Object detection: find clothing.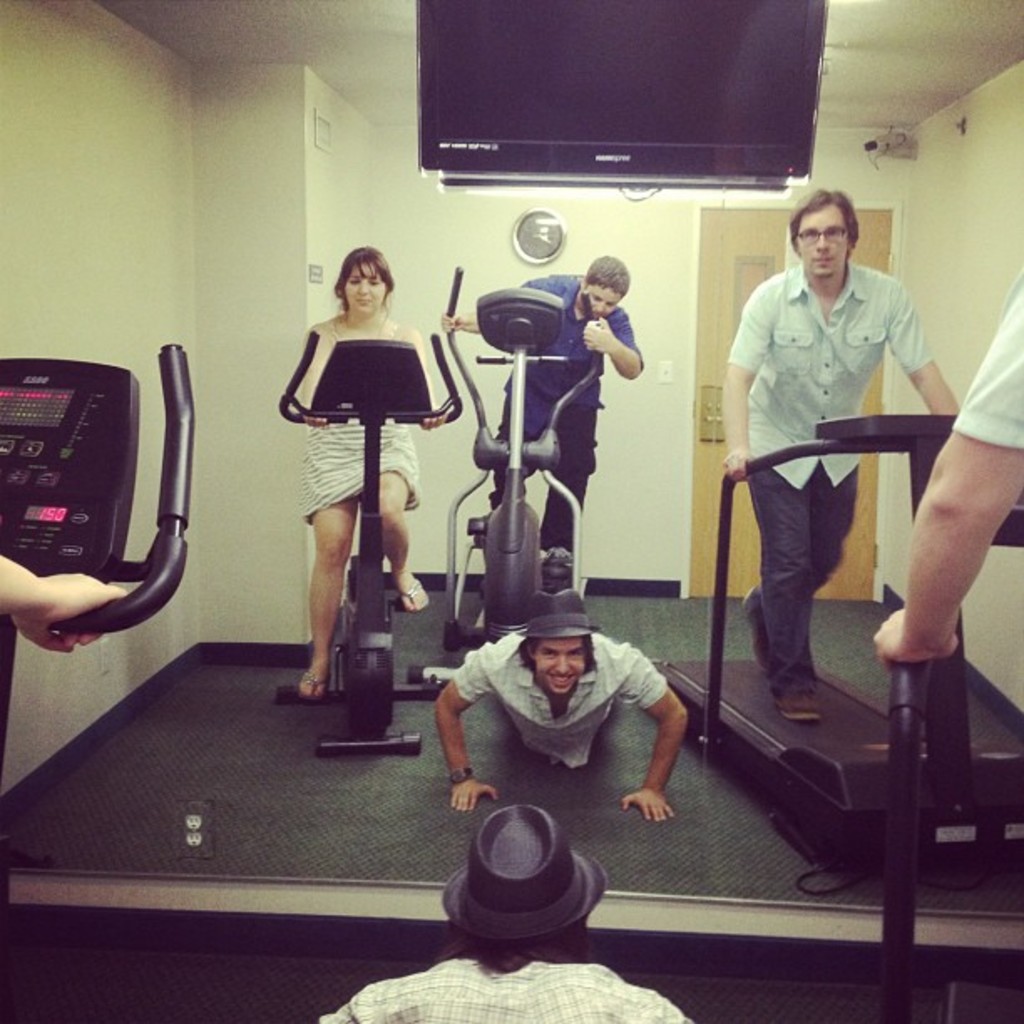
[left=301, top=321, right=420, bottom=520].
